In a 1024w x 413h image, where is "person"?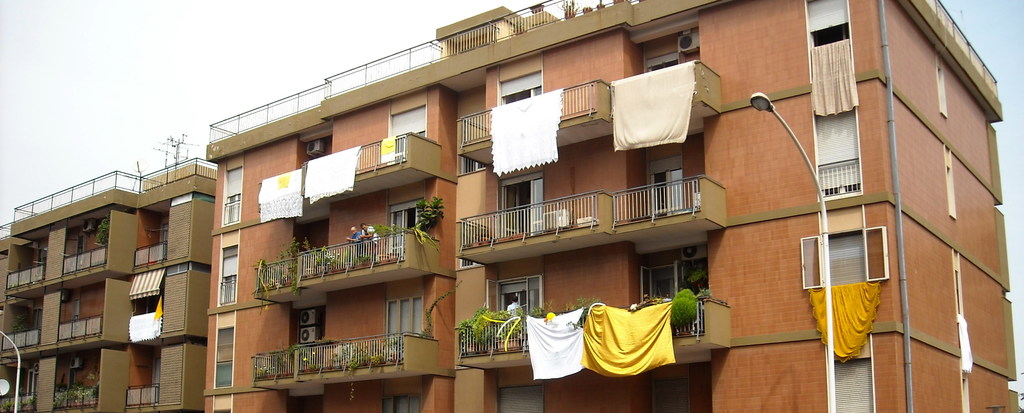
<box>348,226,364,262</box>.
